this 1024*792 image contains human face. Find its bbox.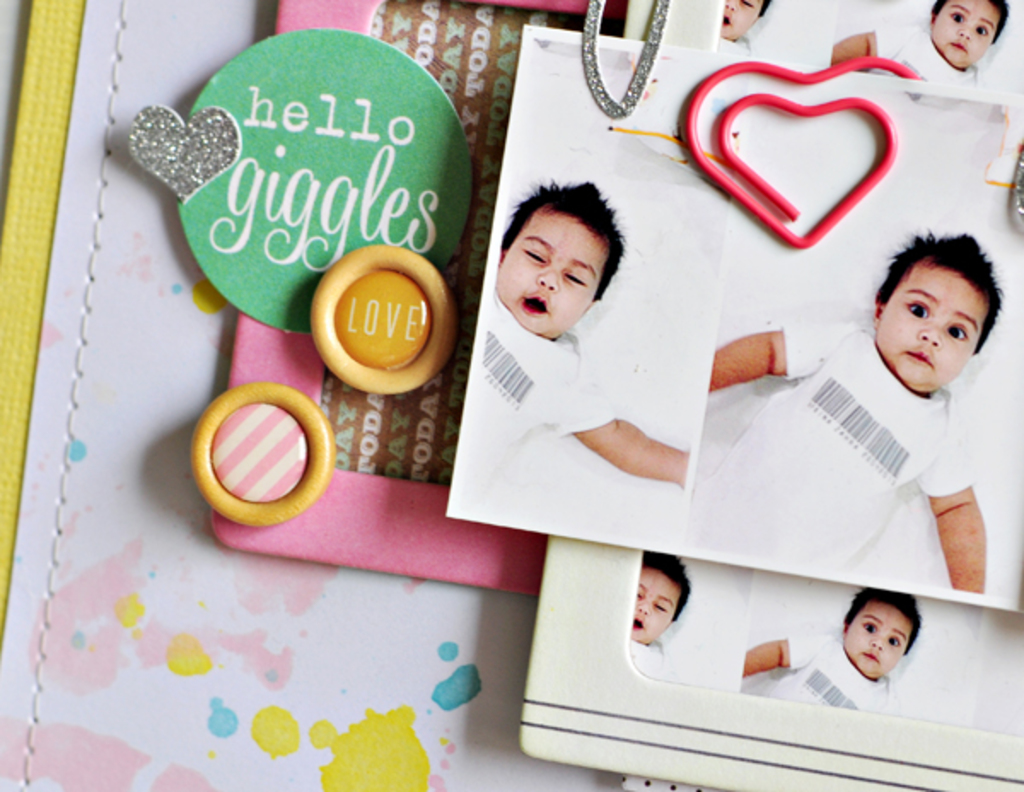
920/0/1007/70.
